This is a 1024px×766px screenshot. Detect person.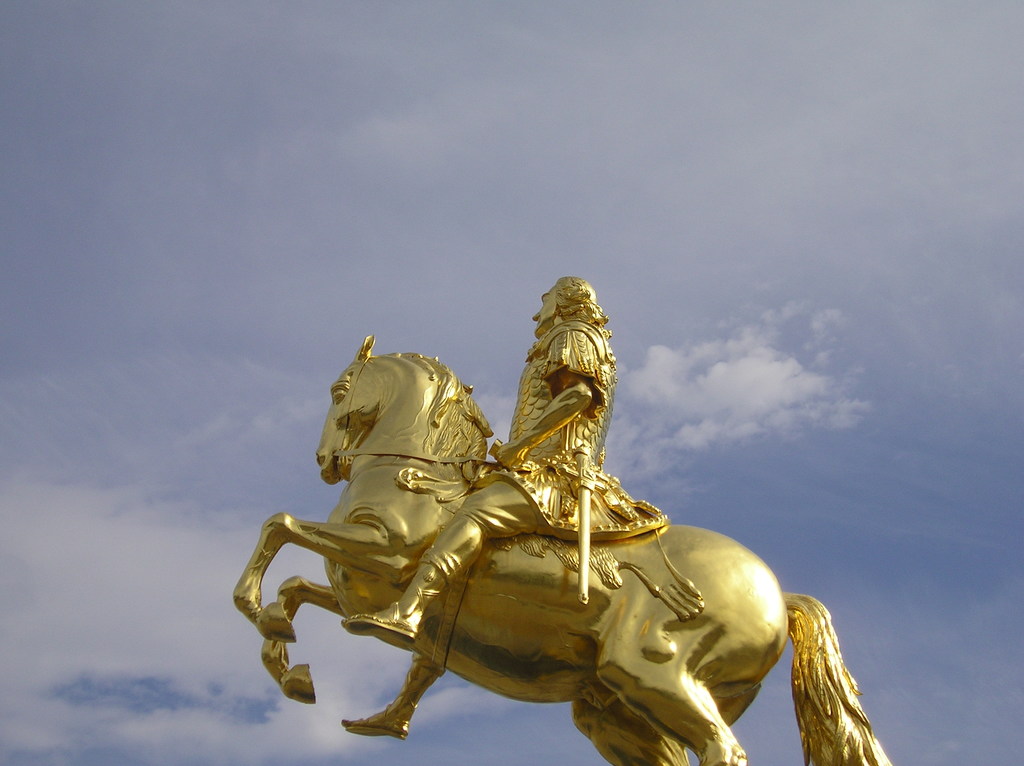
(x1=339, y1=278, x2=666, y2=738).
